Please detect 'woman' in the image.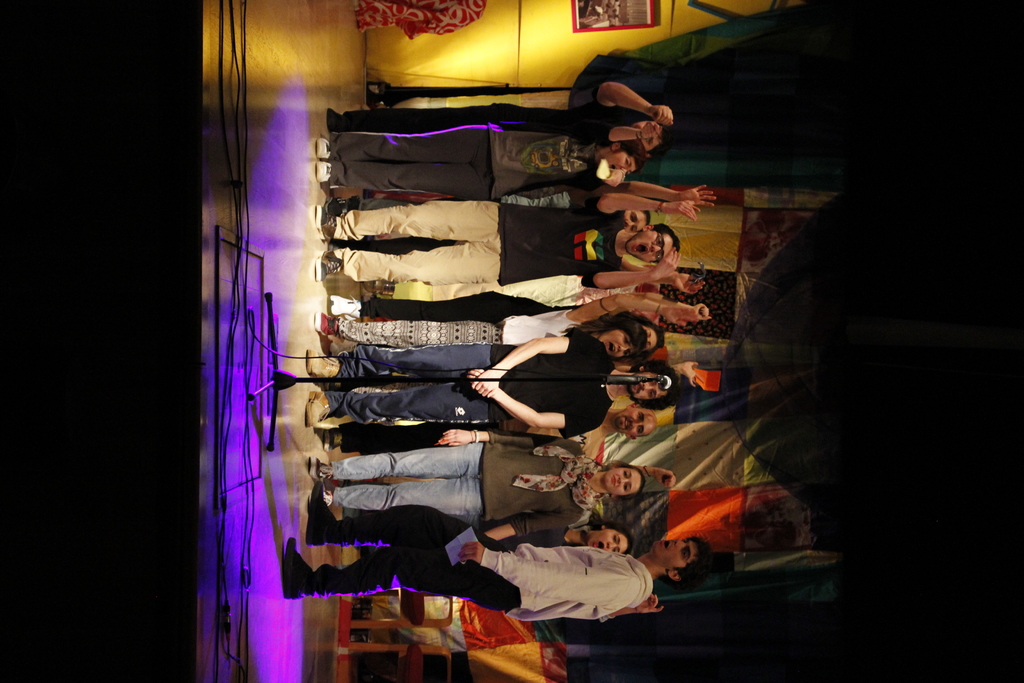
x1=308 y1=427 x2=645 y2=537.
